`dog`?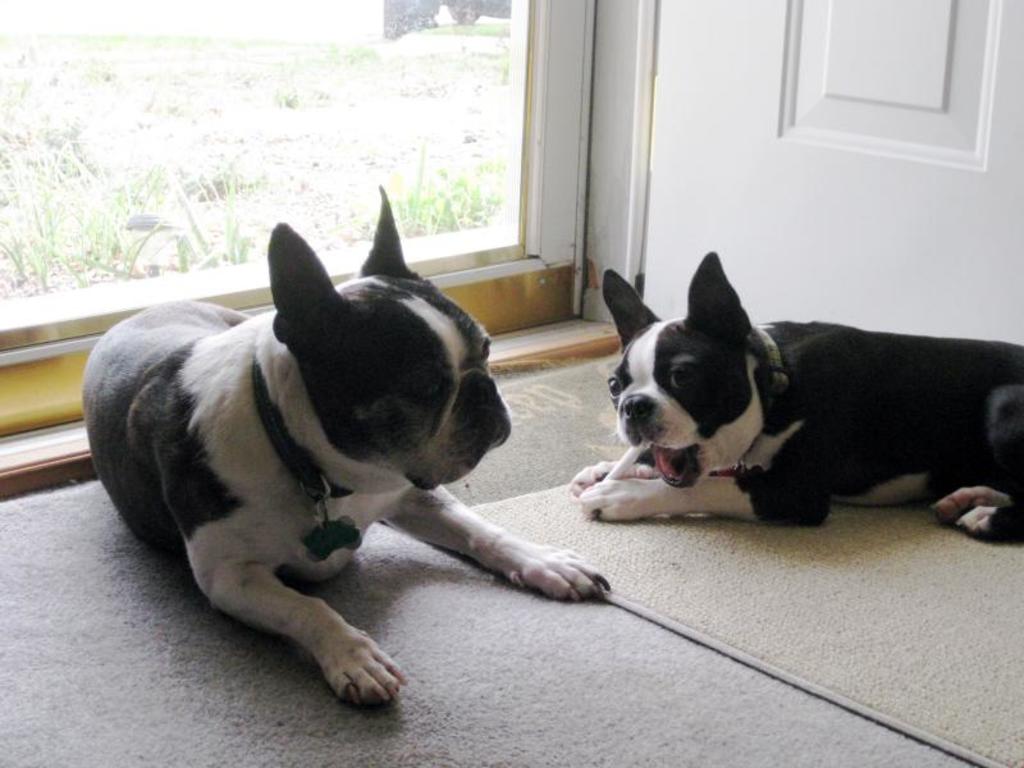
region(564, 251, 1023, 548)
